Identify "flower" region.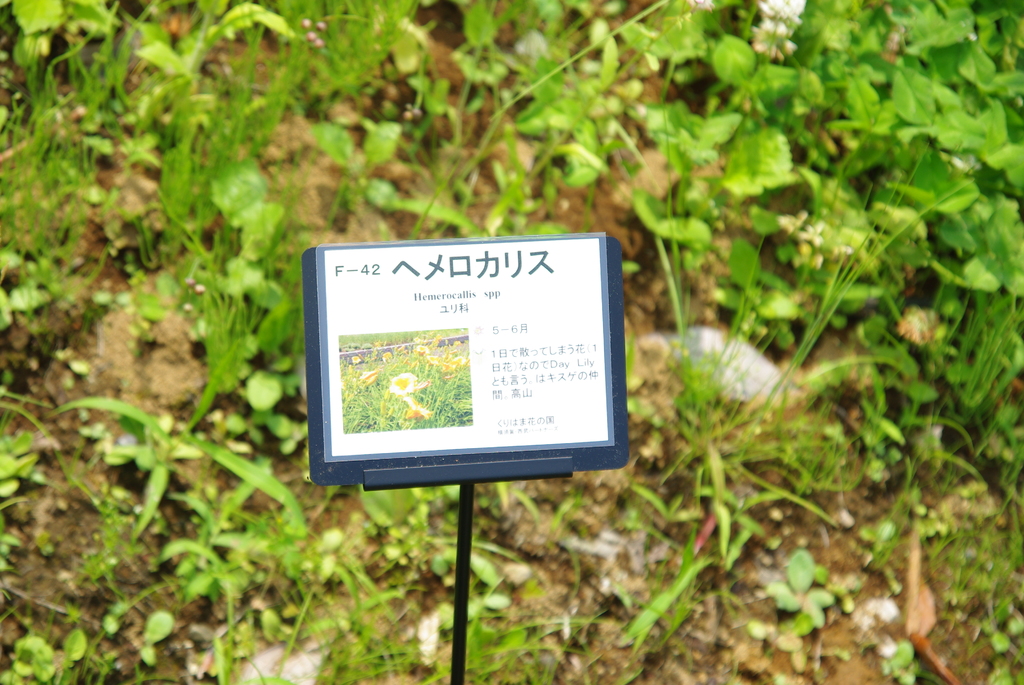
Region: BBox(387, 370, 419, 402).
